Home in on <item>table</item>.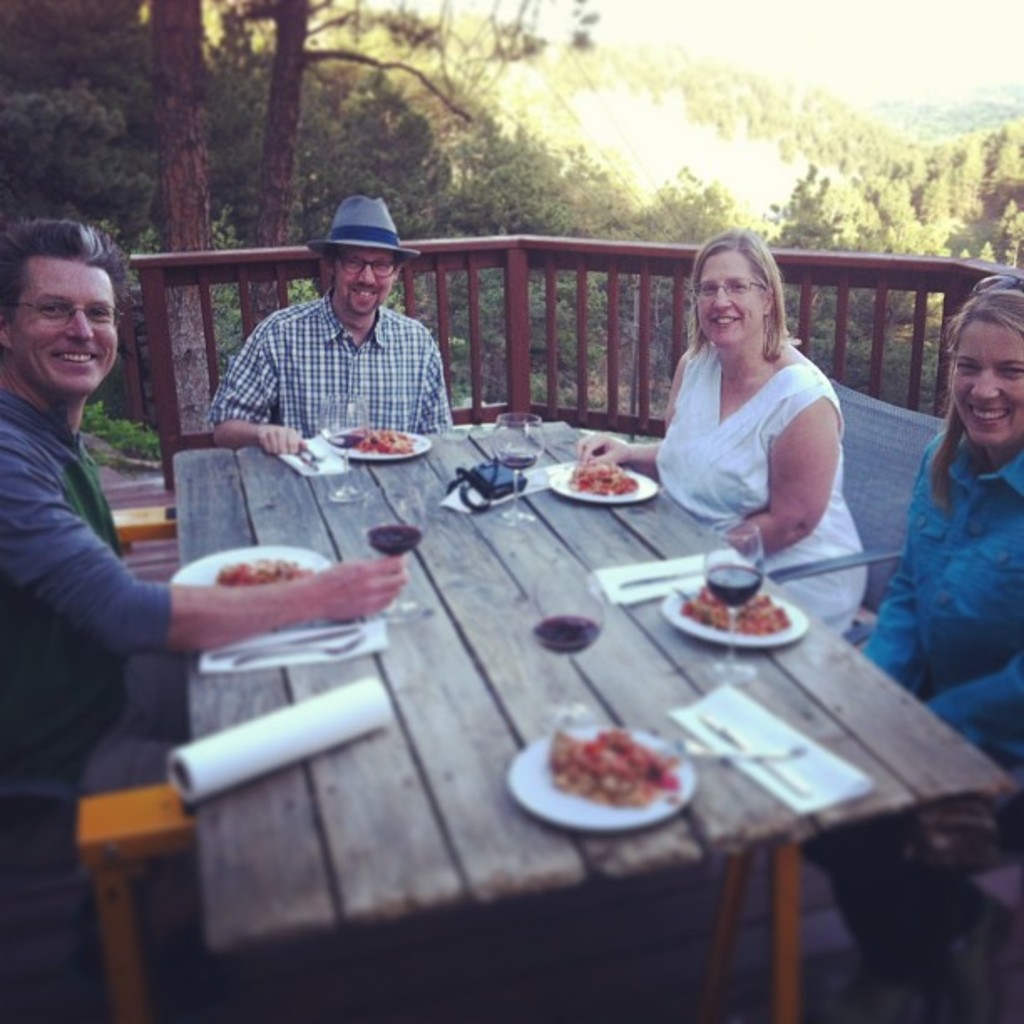
Homed in at crop(60, 341, 1023, 1023).
